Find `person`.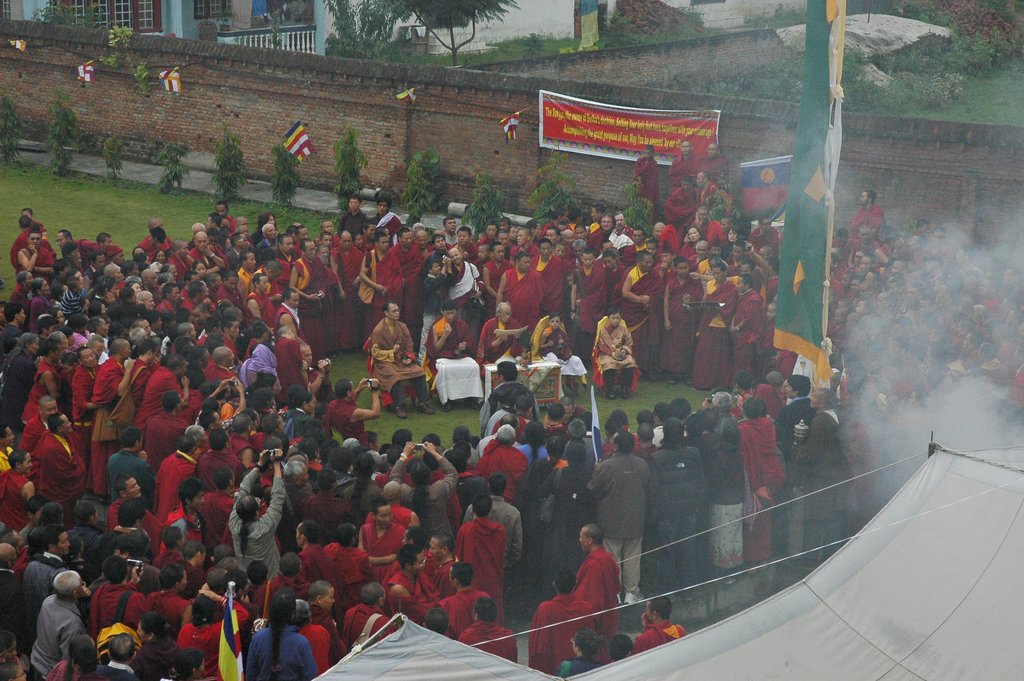
(left=600, top=310, right=639, bottom=402).
